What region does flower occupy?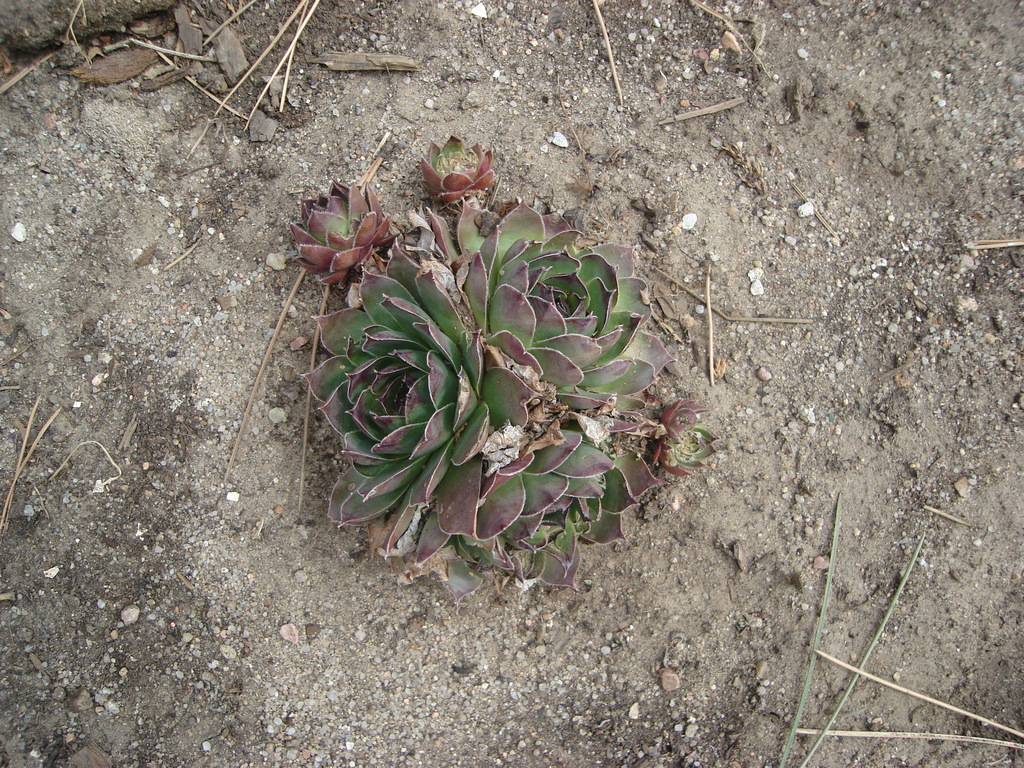
x1=464, y1=198, x2=690, y2=413.
